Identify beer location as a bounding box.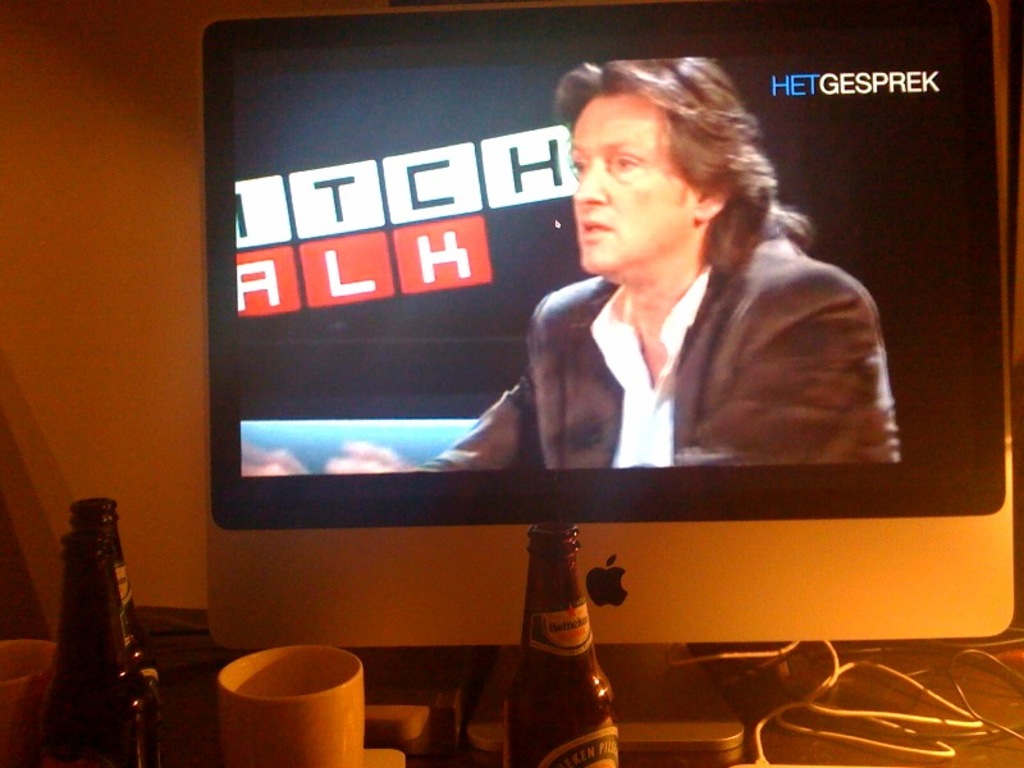
l=507, t=508, r=630, b=767.
